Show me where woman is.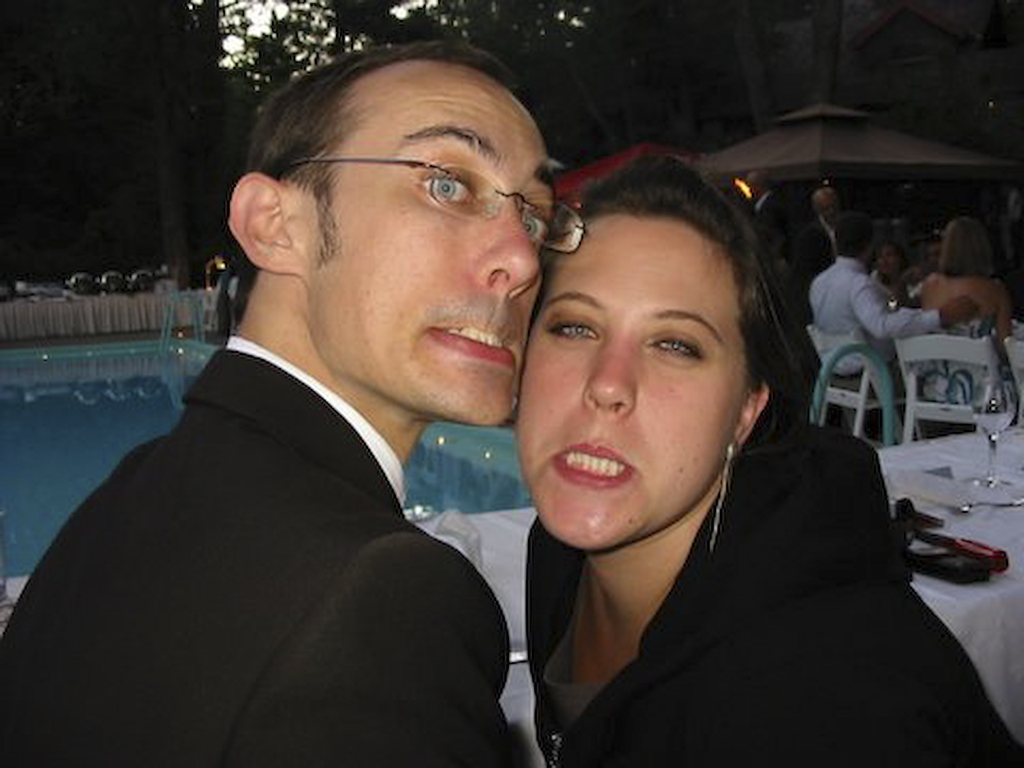
woman is at bbox=[915, 230, 1021, 408].
